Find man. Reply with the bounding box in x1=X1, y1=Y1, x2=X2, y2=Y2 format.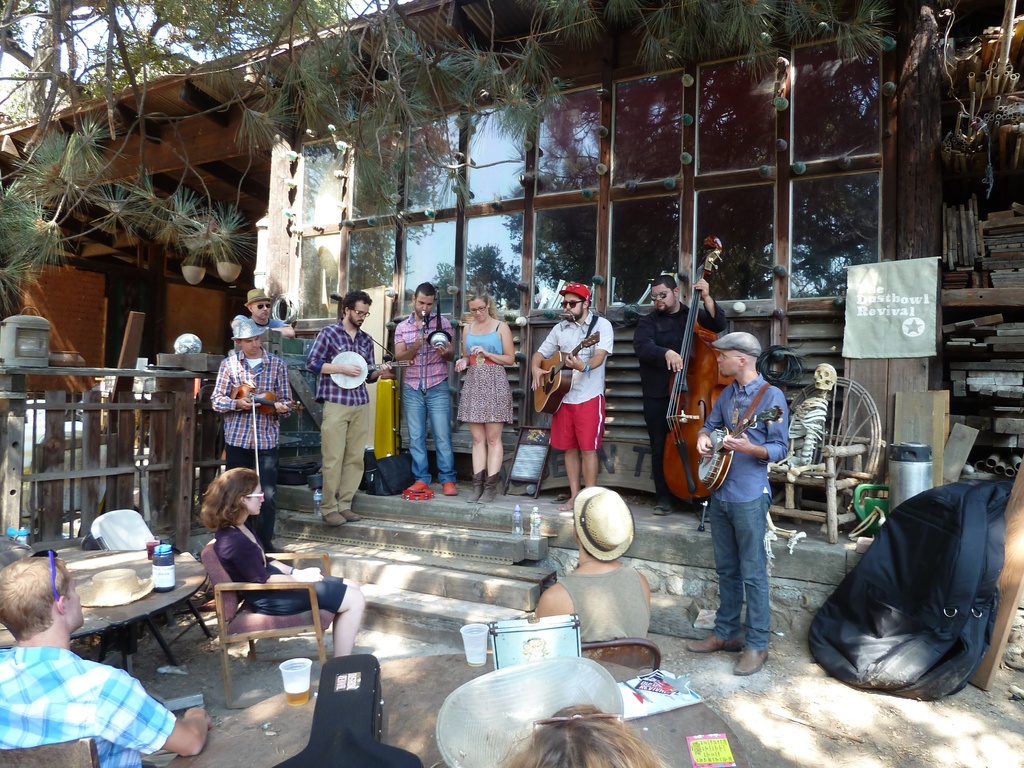
x1=395, y1=281, x2=457, y2=492.
